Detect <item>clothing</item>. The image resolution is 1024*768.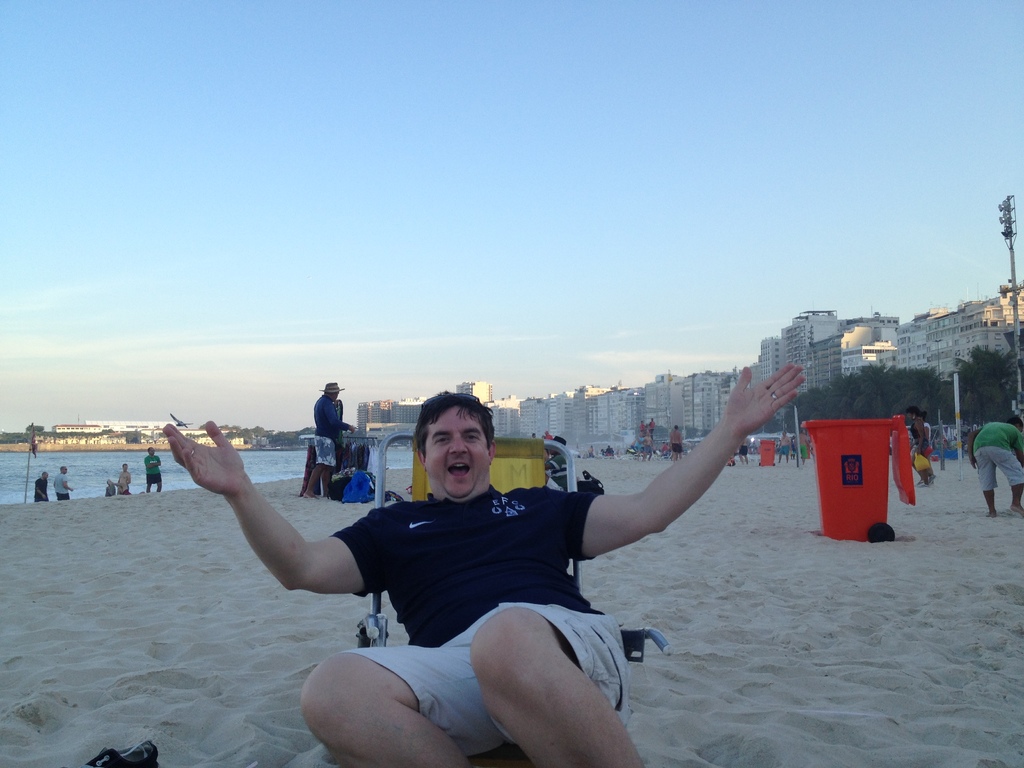
l=52, t=471, r=74, b=499.
